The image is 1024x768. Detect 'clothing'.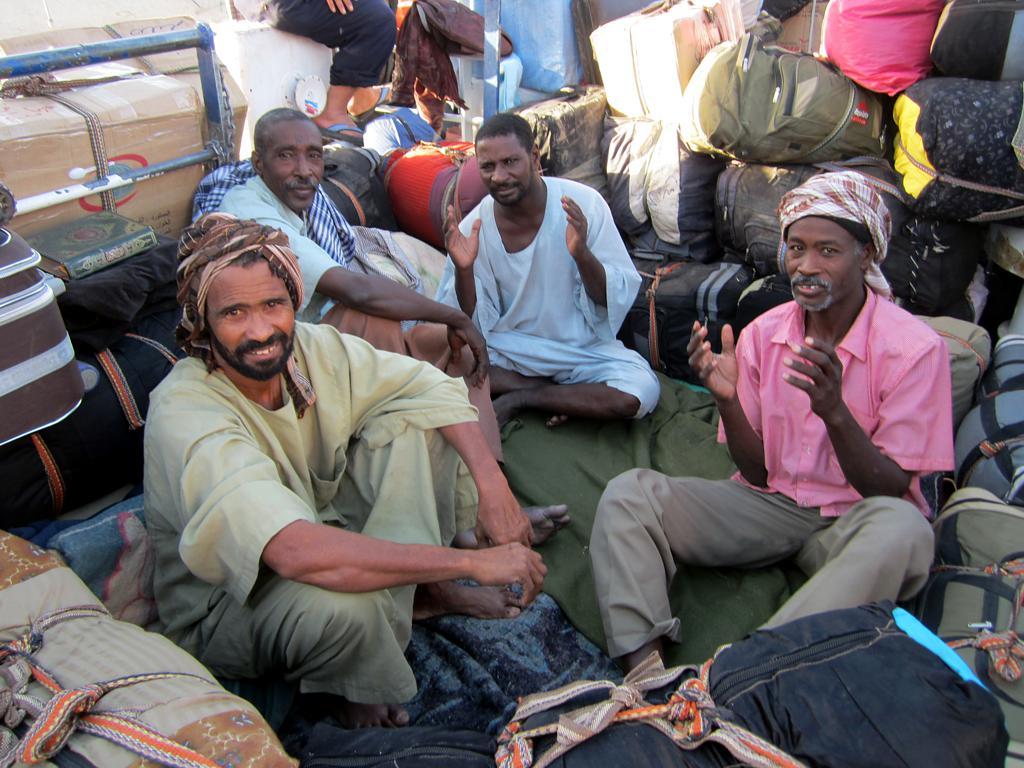
Detection: (left=207, top=158, right=486, bottom=396).
